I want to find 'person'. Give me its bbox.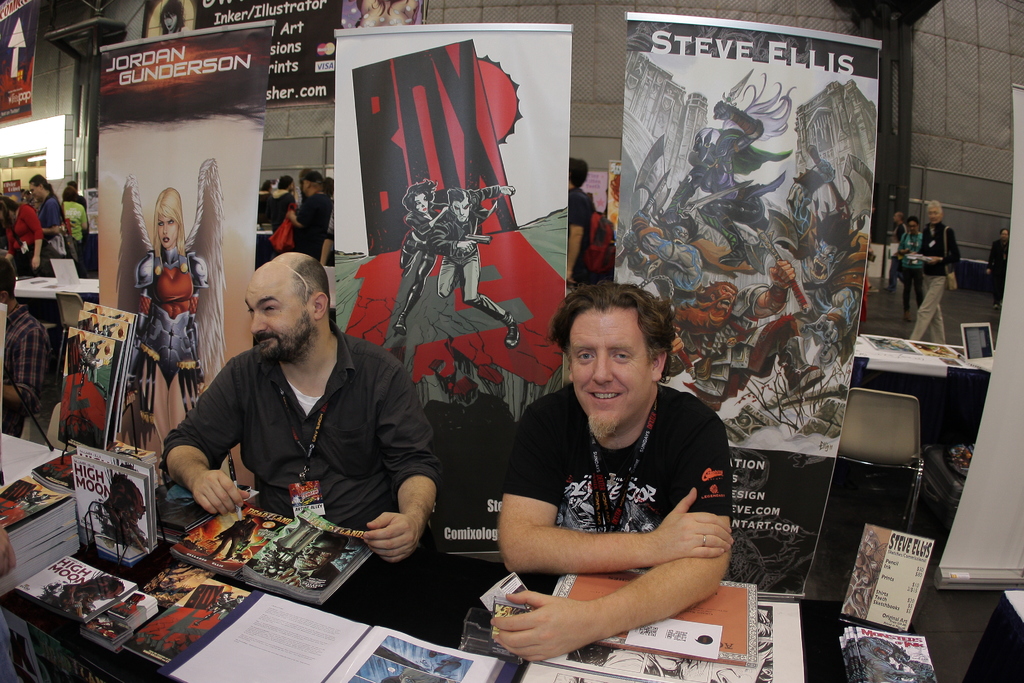
Rect(215, 509, 245, 574).
